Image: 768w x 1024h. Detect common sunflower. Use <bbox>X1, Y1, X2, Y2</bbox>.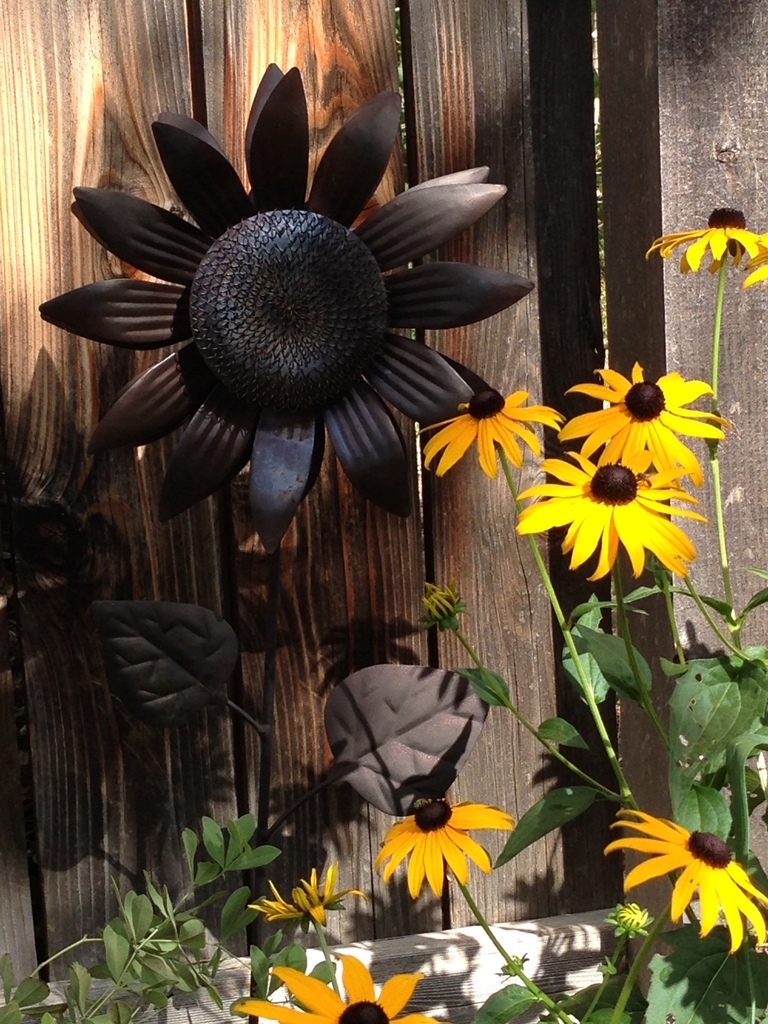
<bbox>413, 367, 565, 479</bbox>.
